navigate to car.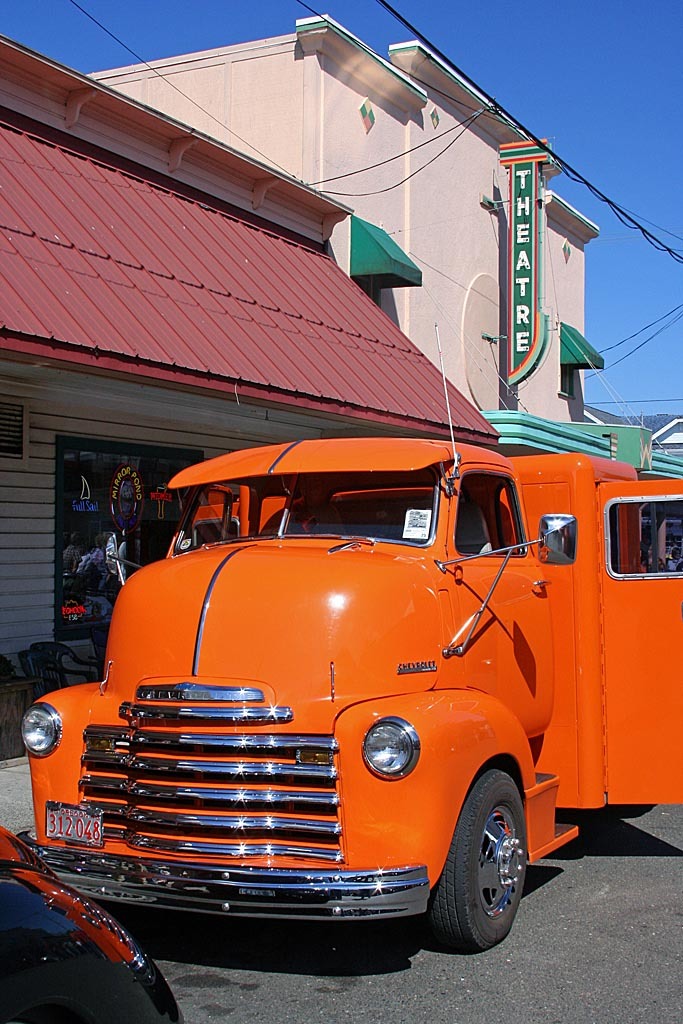
Navigation target: {"left": 0, "top": 823, "right": 185, "bottom": 1023}.
